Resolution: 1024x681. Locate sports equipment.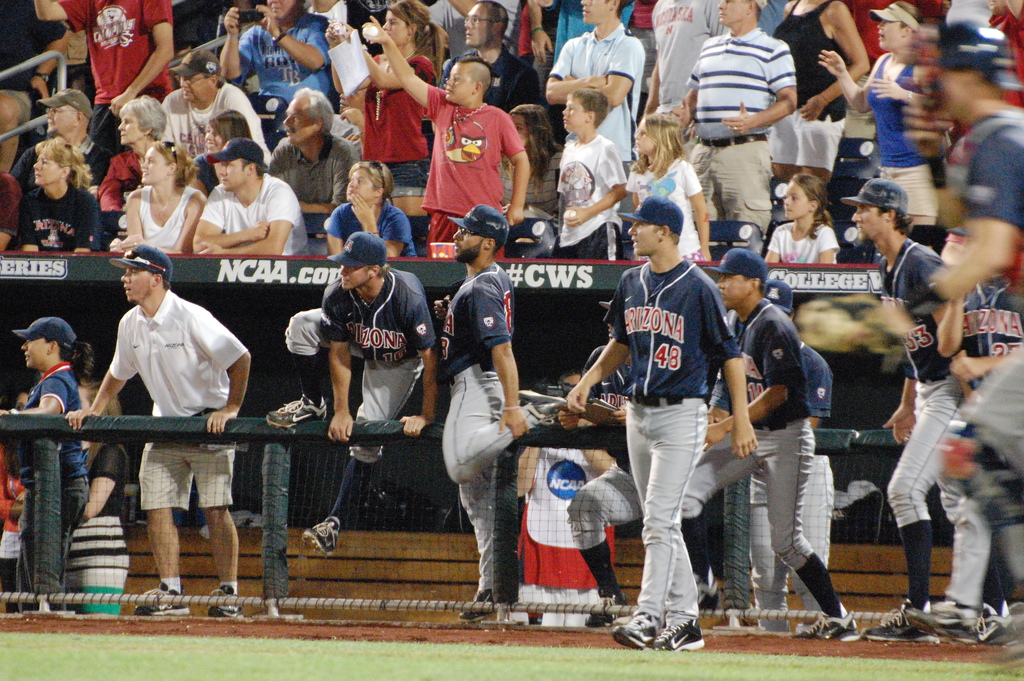
(860,609,934,645).
